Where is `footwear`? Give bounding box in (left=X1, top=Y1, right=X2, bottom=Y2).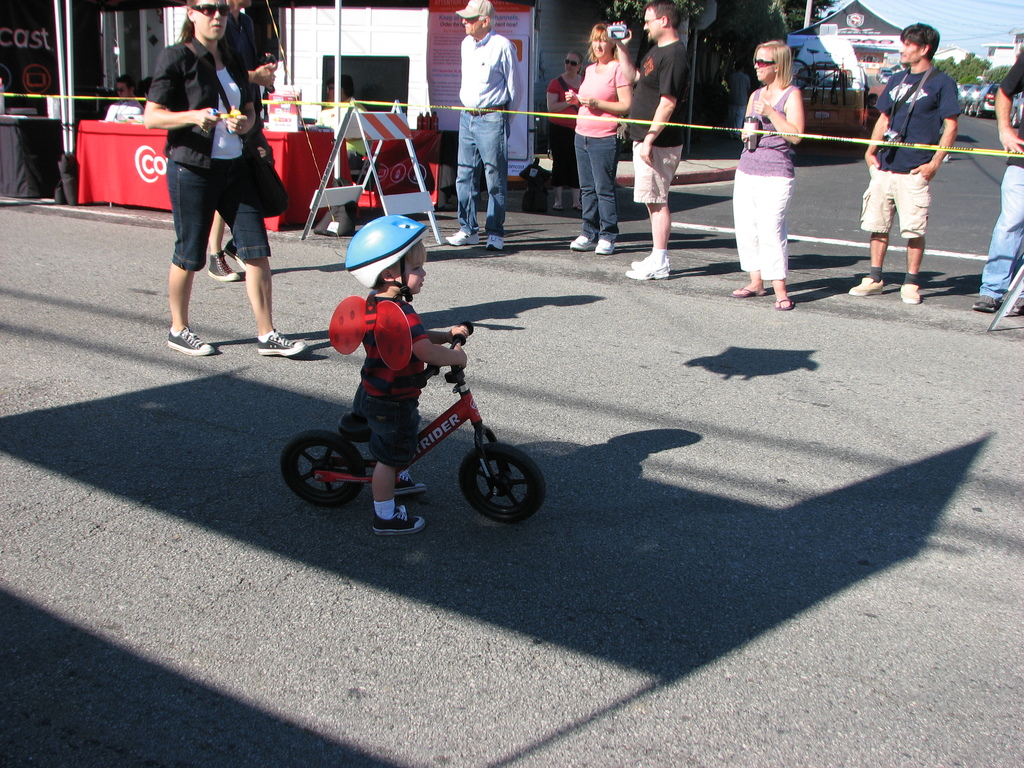
(left=844, top=273, right=885, bottom=298).
